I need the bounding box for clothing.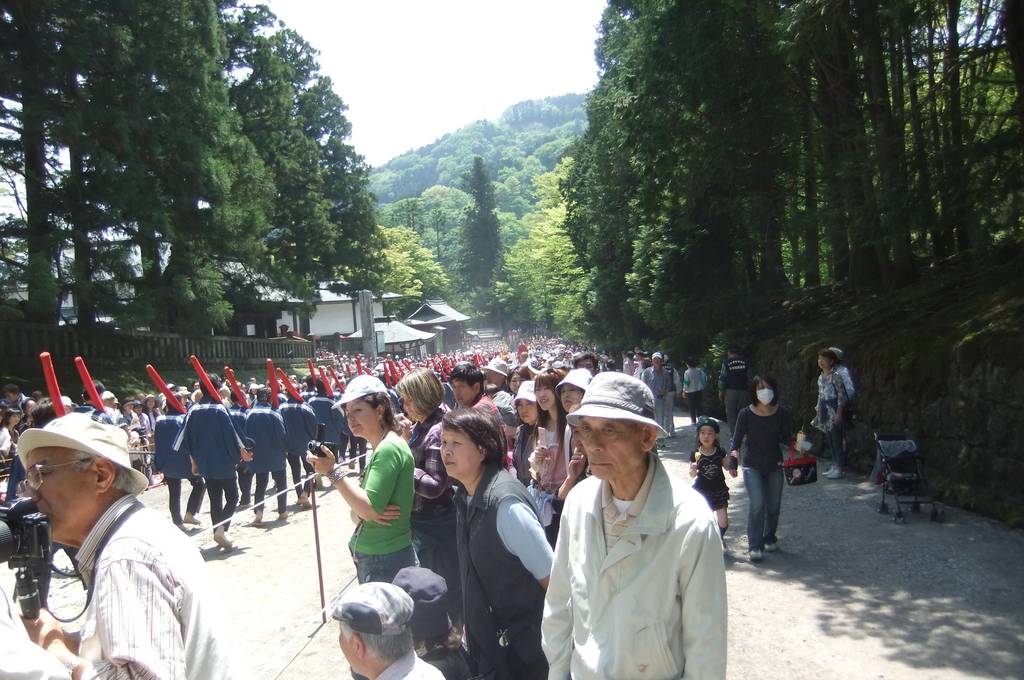
Here it is: [509, 422, 538, 481].
